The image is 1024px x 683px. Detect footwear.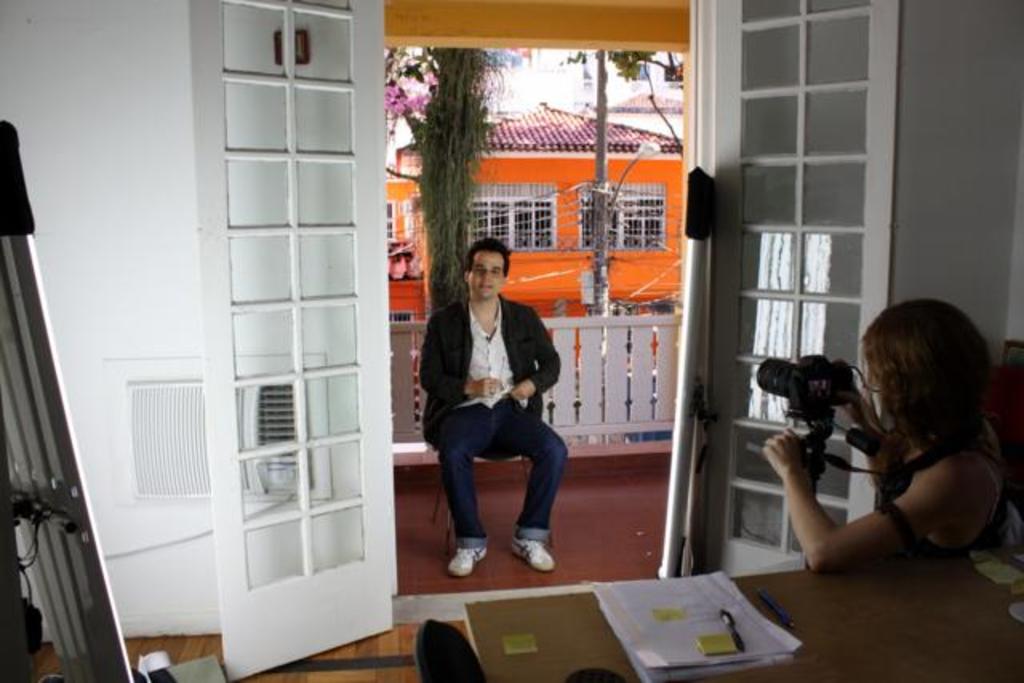
Detection: region(512, 537, 555, 568).
